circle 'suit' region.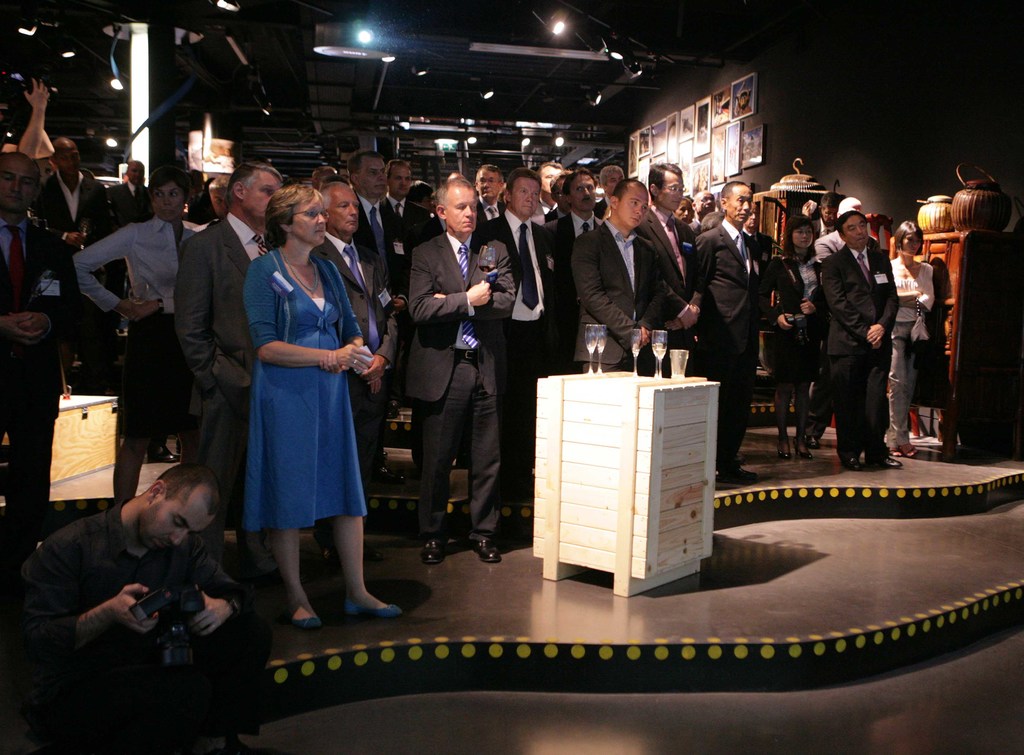
Region: {"x1": 593, "y1": 198, "x2": 615, "y2": 218}.
